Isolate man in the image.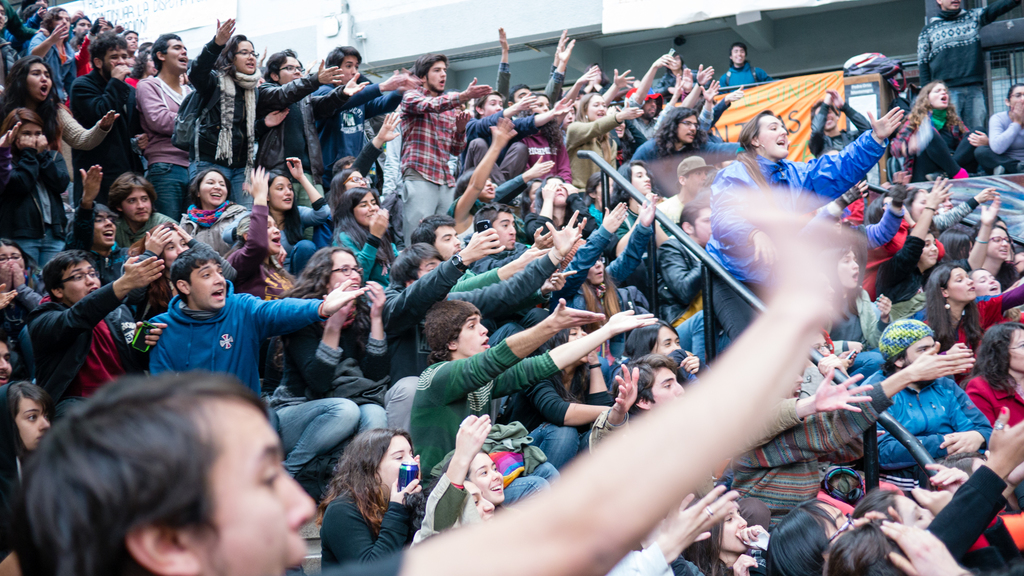
Isolated region: [left=656, top=199, right=718, bottom=327].
